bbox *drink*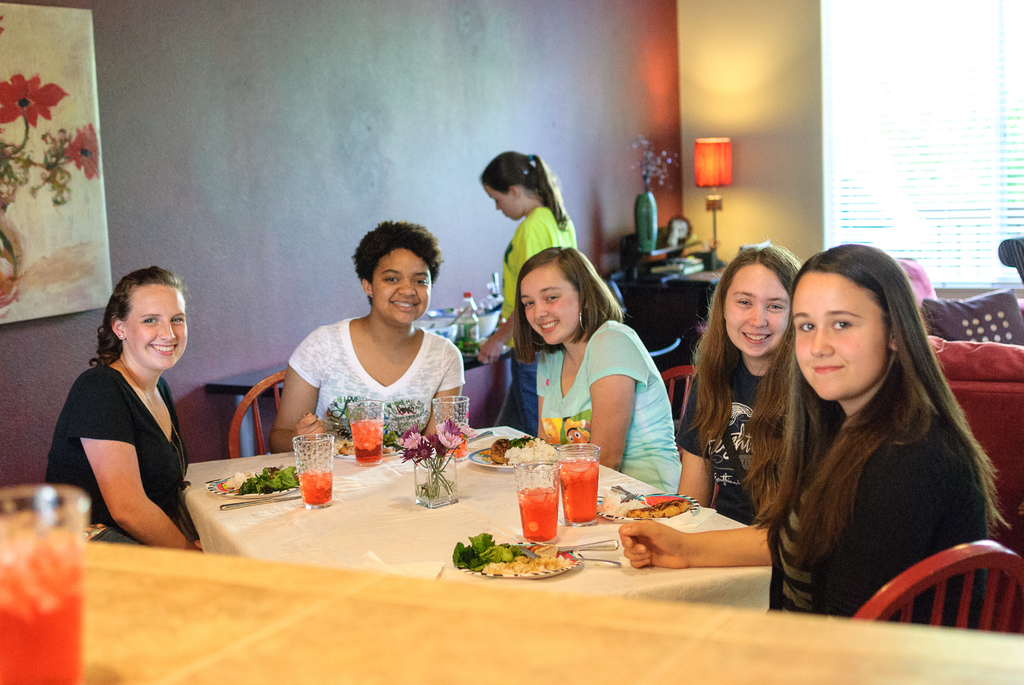
locate(299, 439, 333, 509)
